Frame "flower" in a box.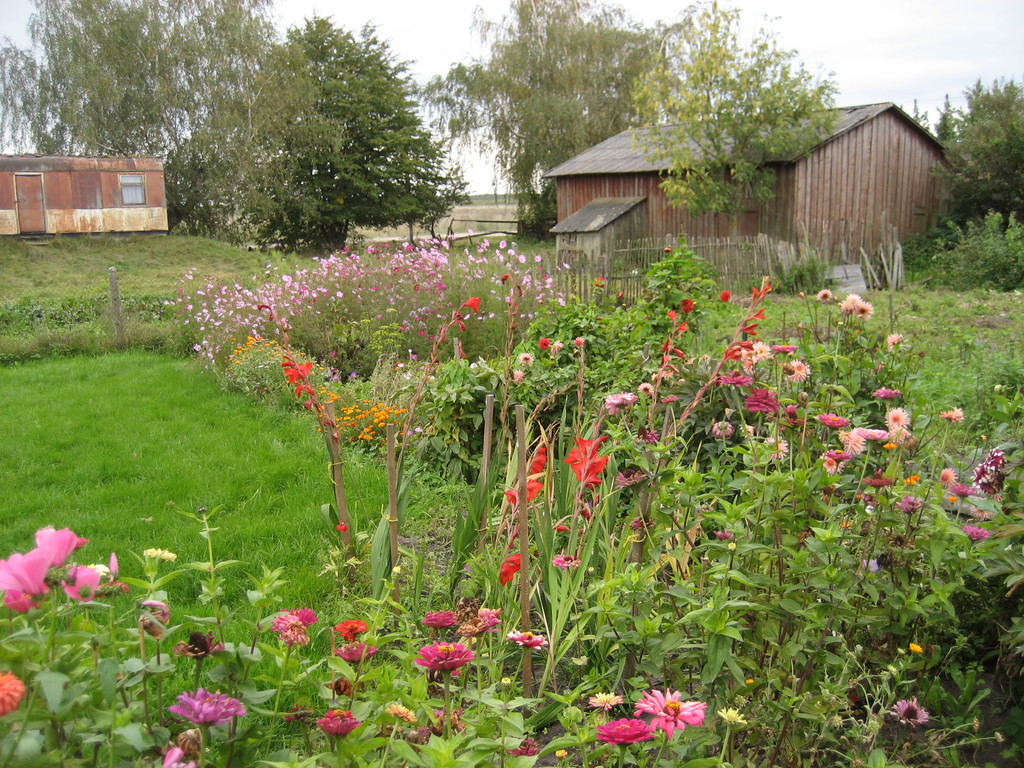
269:612:309:643.
